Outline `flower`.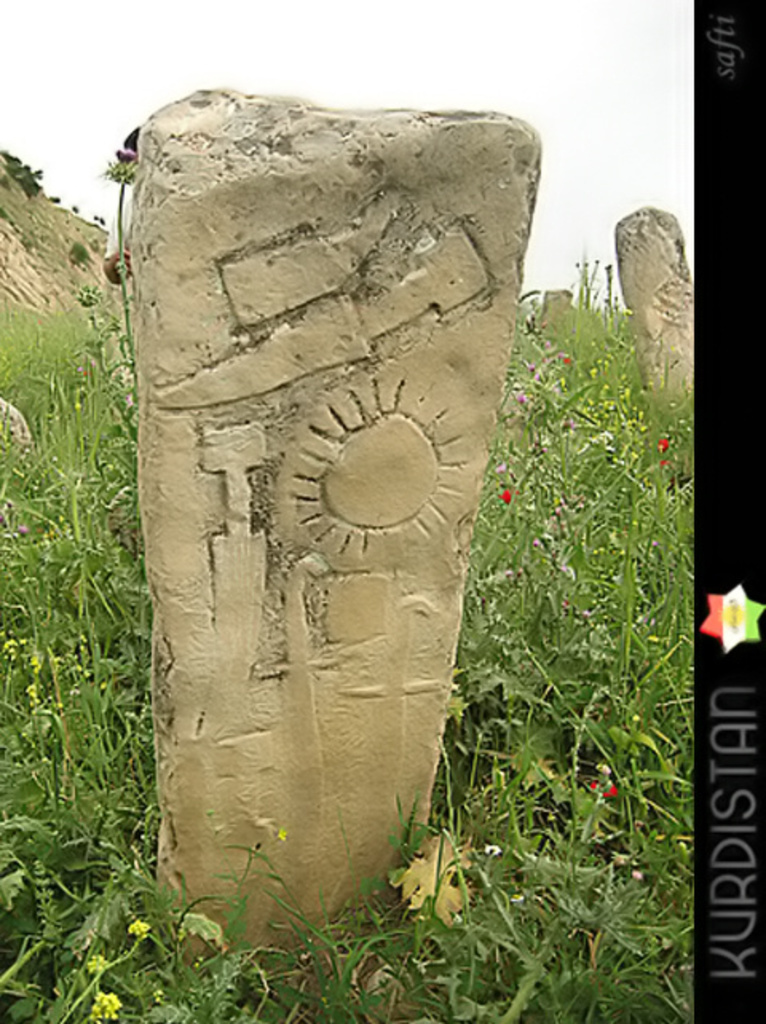
Outline: bbox(589, 782, 613, 801).
